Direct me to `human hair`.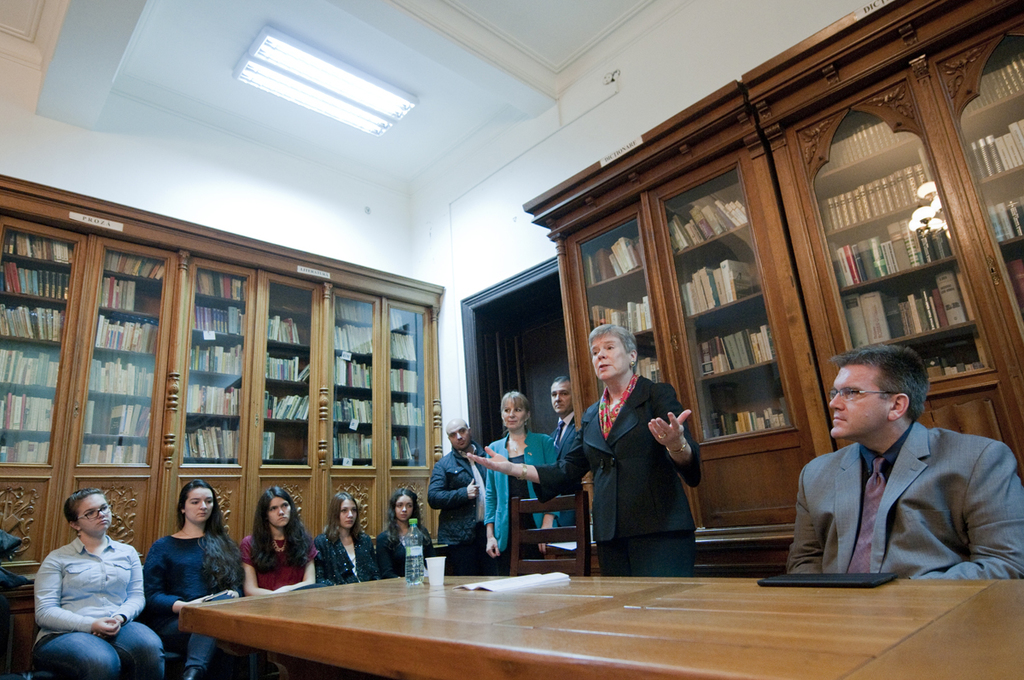
Direction: rect(827, 346, 931, 424).
